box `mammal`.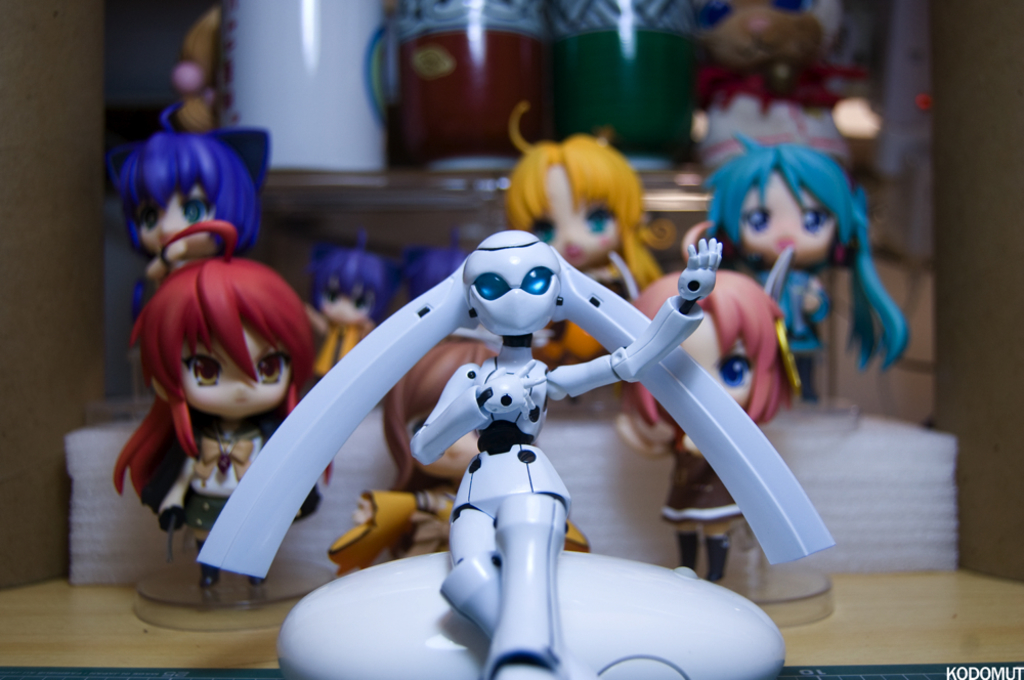
618,273,799,585.
